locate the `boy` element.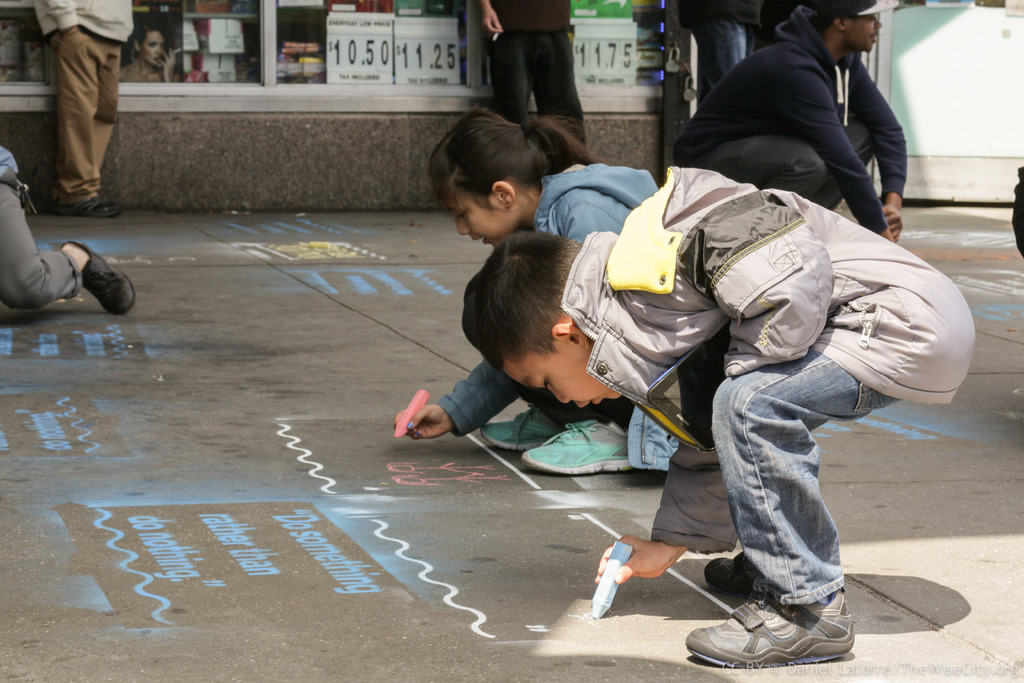
Element bbox: x1=391 y1=104 x2=670 y2=473.
